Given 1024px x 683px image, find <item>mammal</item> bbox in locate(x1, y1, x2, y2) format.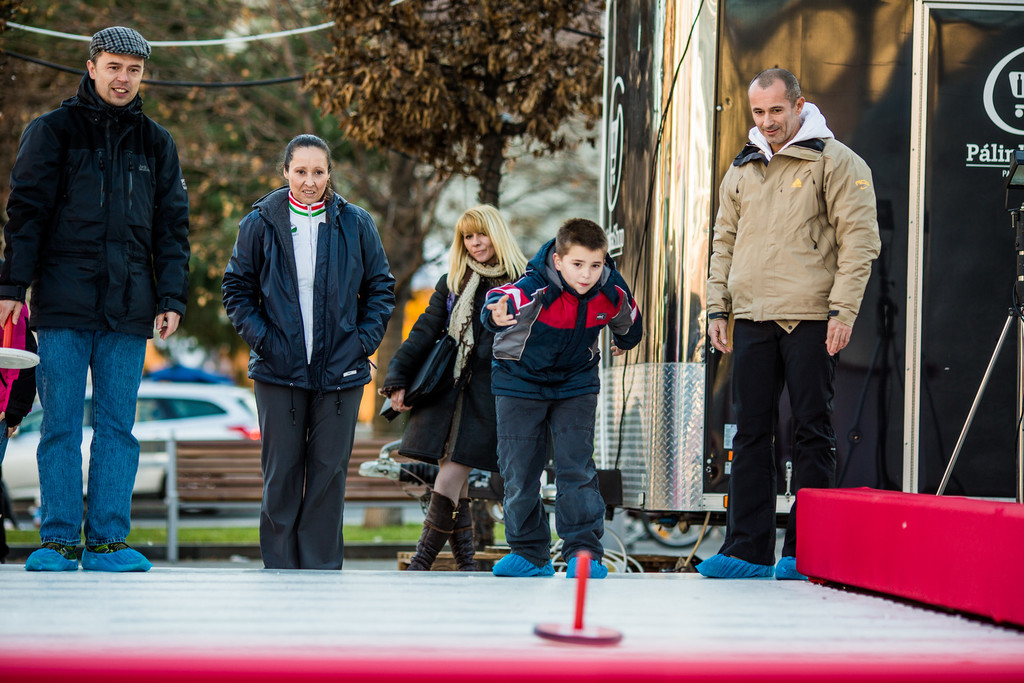
locate(211, 99, 396, 583).
